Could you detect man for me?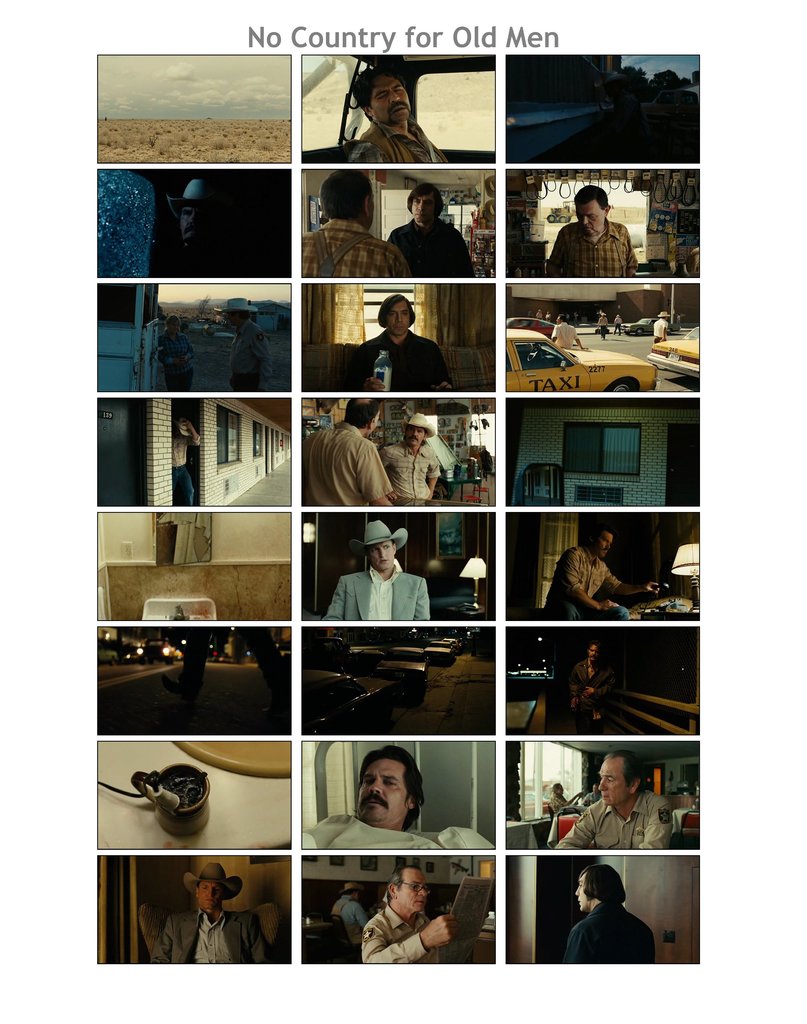
Detection result: 560, 753, 676, 851.
